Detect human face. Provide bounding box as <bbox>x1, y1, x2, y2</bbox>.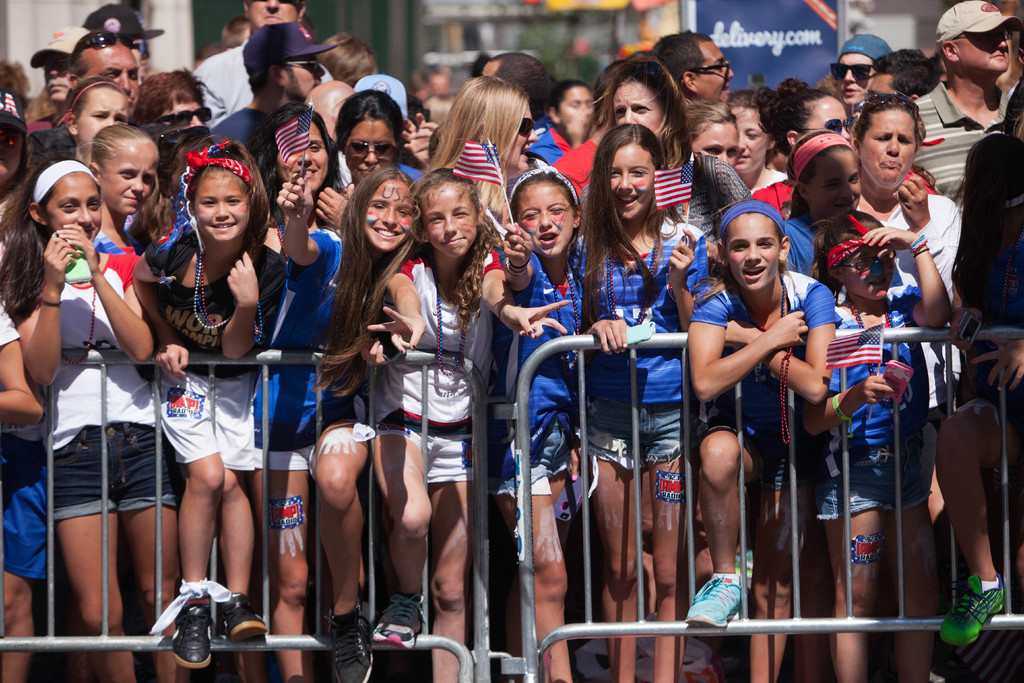
<bbox>849, 244, 897, 300</bbox>.
